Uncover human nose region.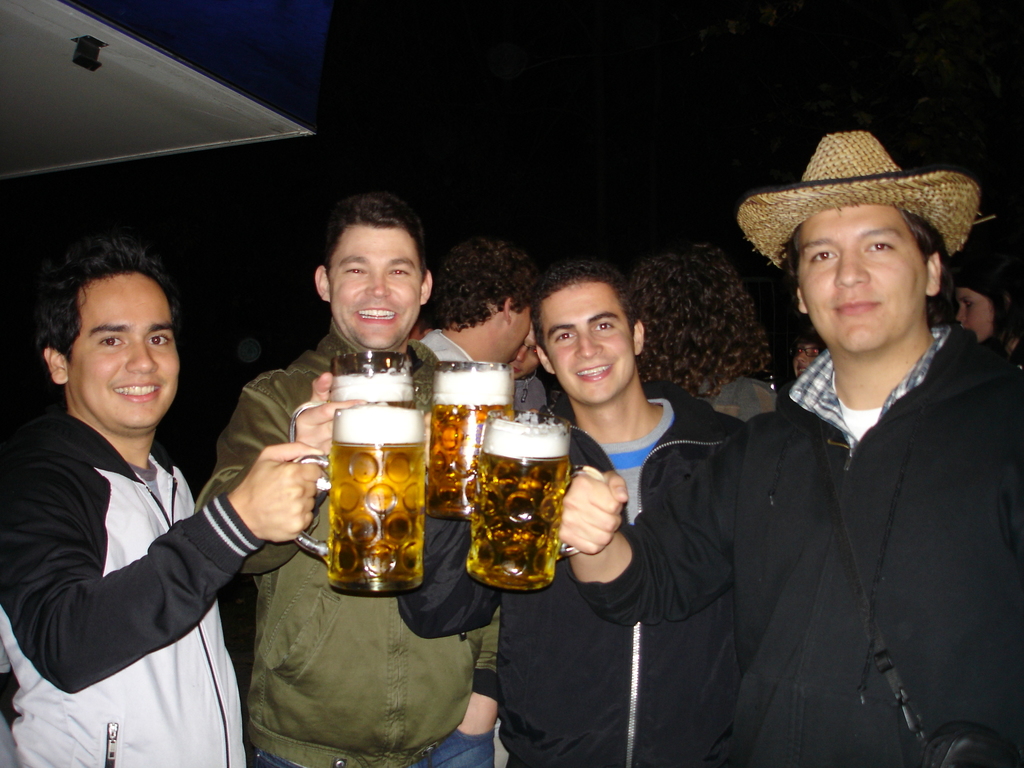
Uncovered: (x1=122, y1=340, x2=157, y2=376).
